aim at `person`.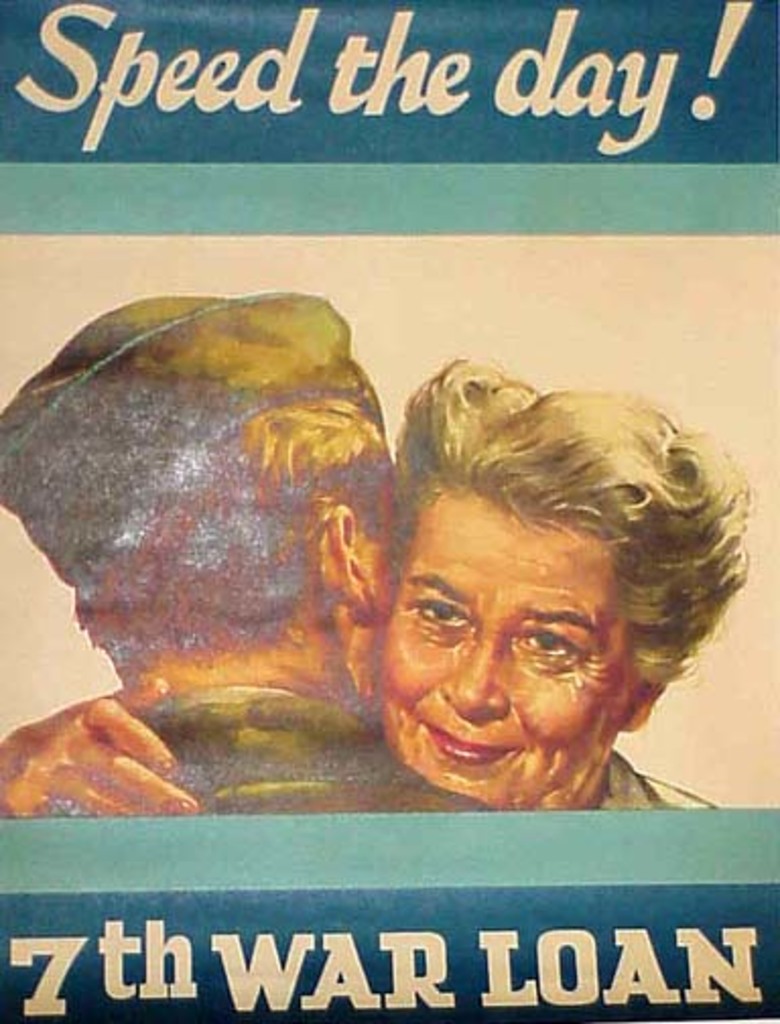
Aimed at {"left": 0, "top": 282, "right": 504, "bottom": 829}.
